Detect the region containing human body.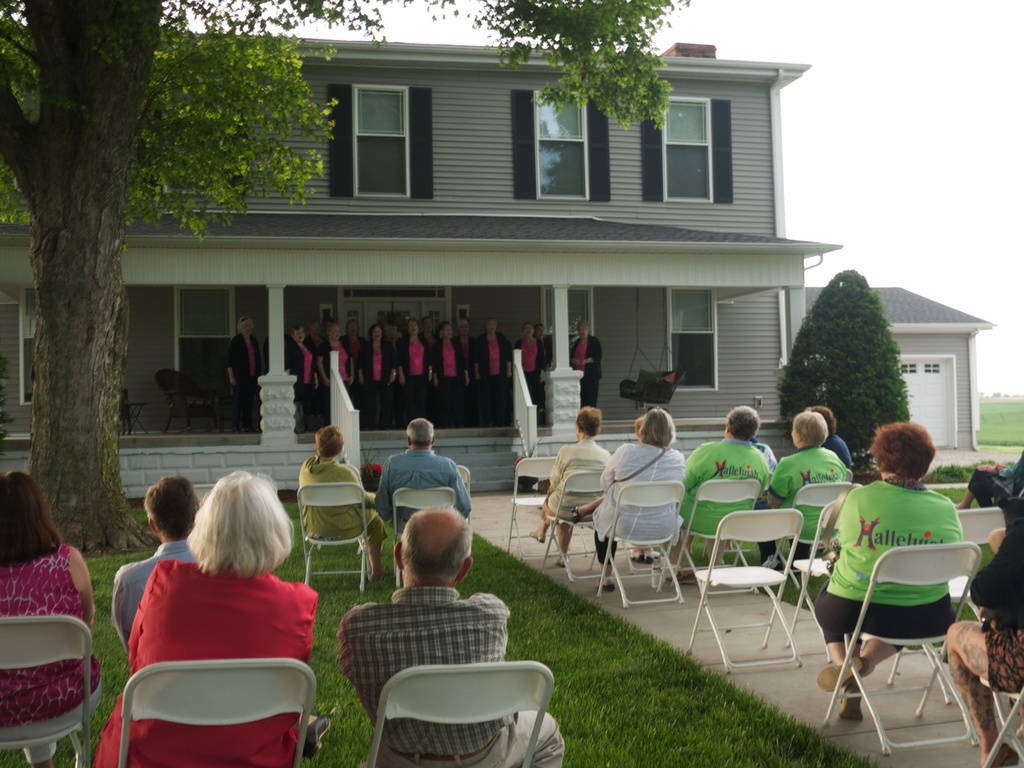
crop(116, 472, 198, 648).
